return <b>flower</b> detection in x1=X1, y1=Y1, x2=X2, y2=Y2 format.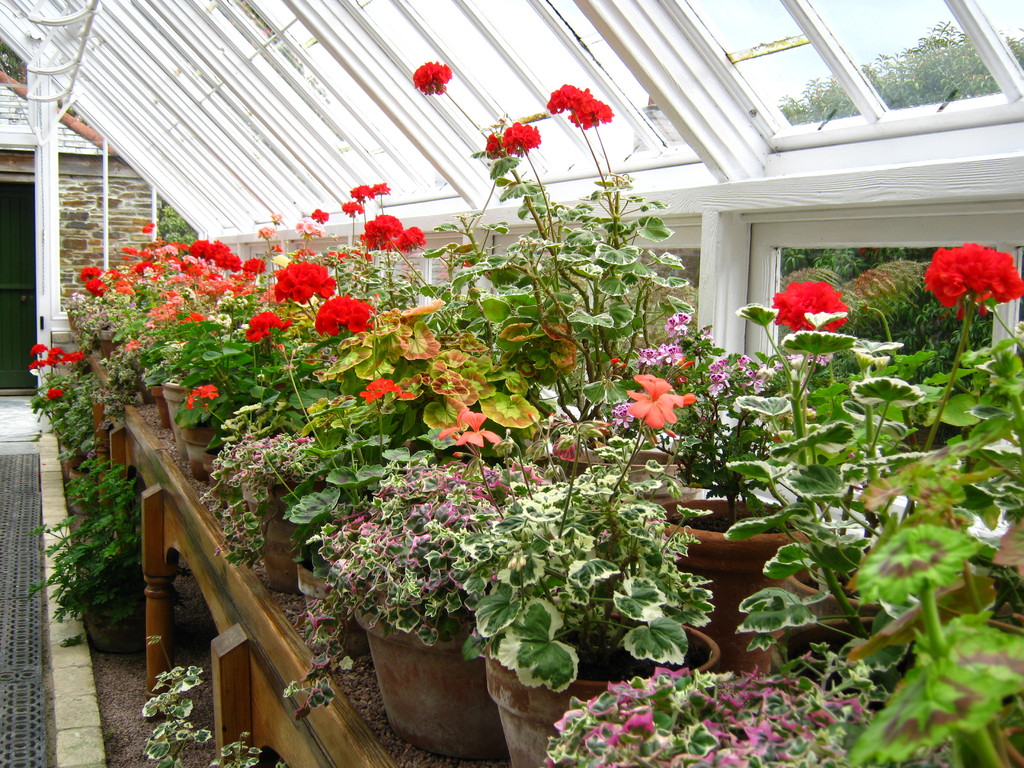
x1=768, y1=280, x2=845, y2=345.
